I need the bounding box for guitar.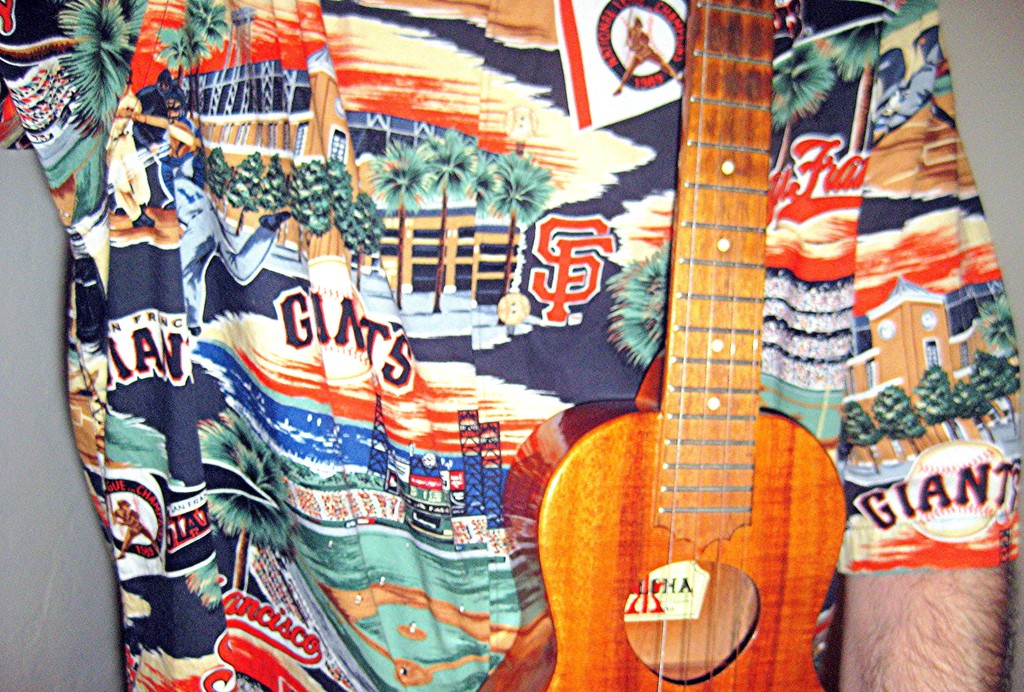
Here it is: {"left": 478, "top": 0, "right": 848, "bottom": 688}.
